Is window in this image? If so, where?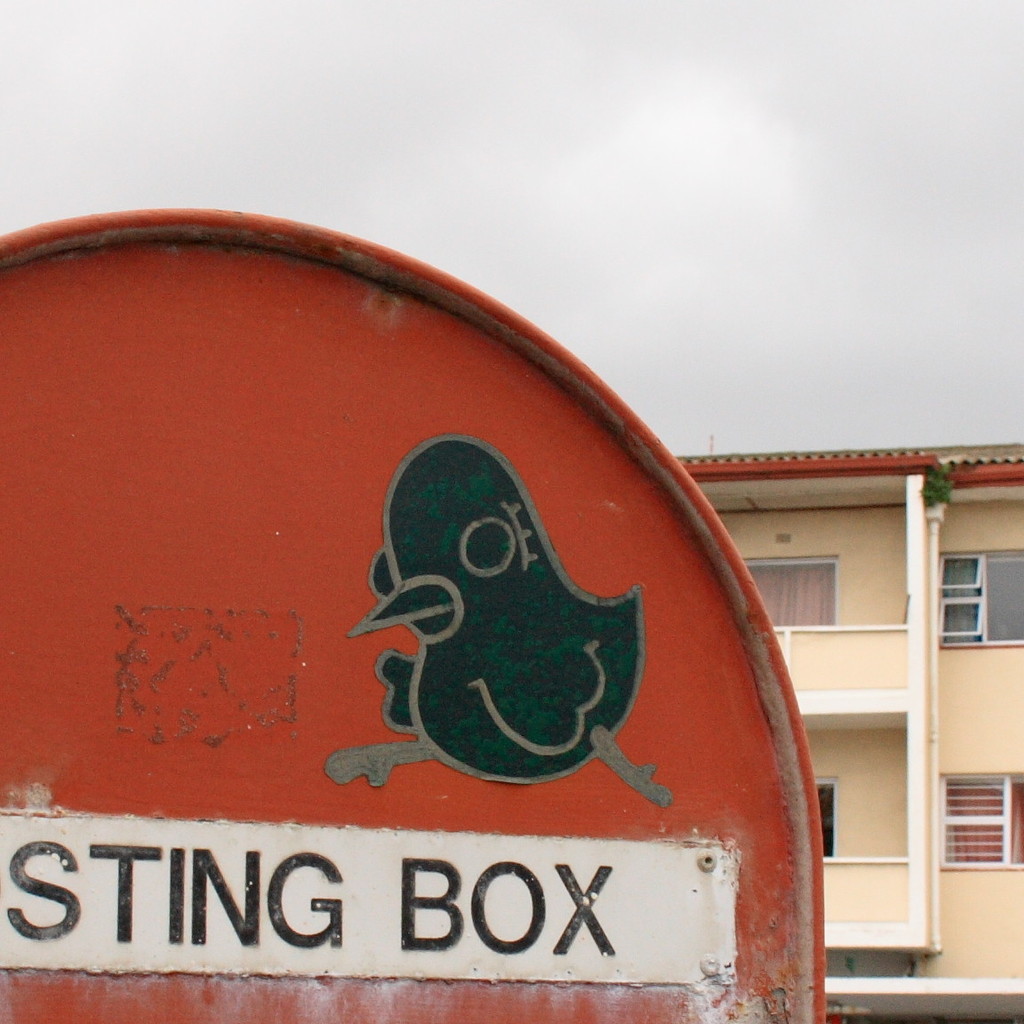
Yes, at region(742, 563, 852, 632).
